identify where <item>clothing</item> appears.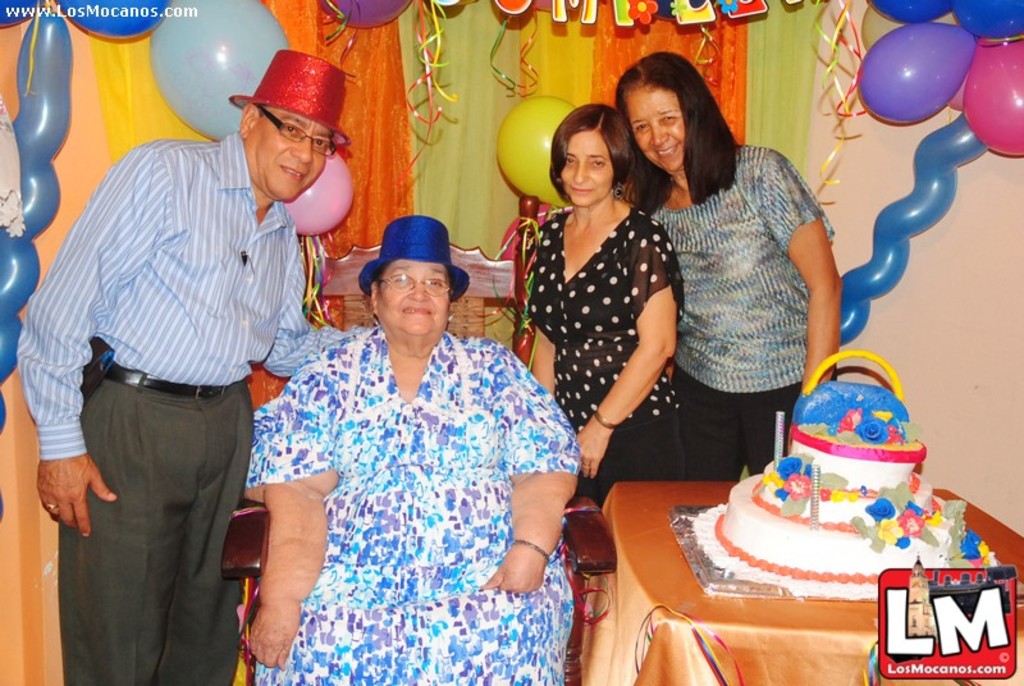
Appears at 27/123/387/685.
